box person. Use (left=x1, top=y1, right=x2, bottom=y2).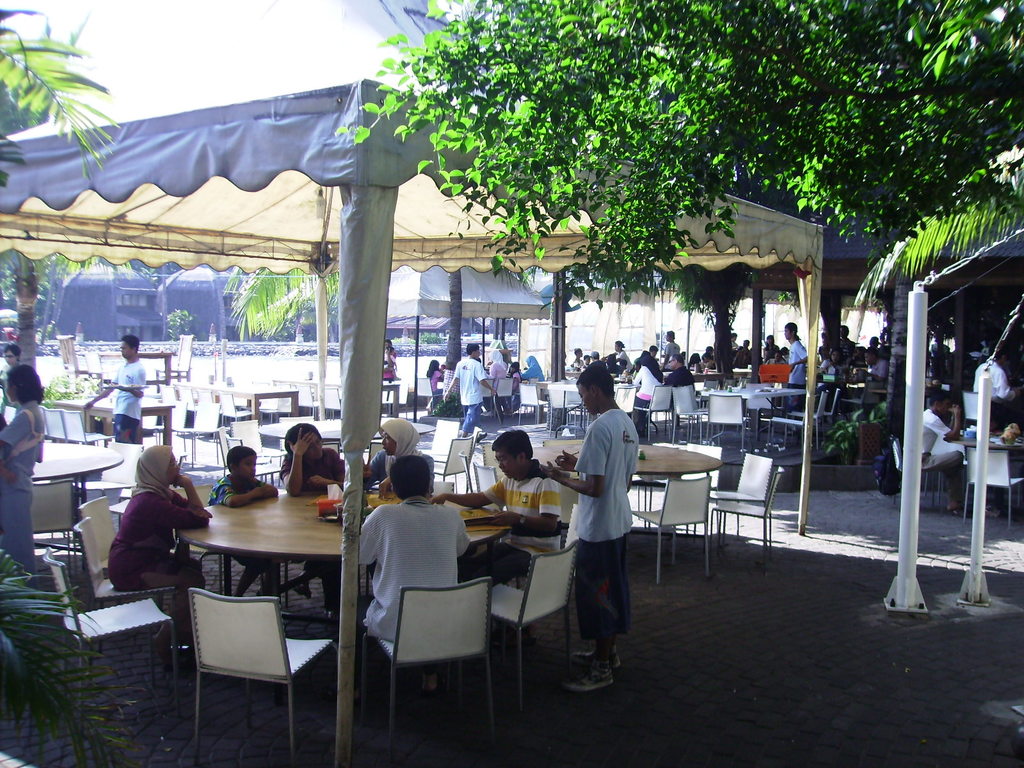
(left=511, top=360, right=521, bottom=412).
